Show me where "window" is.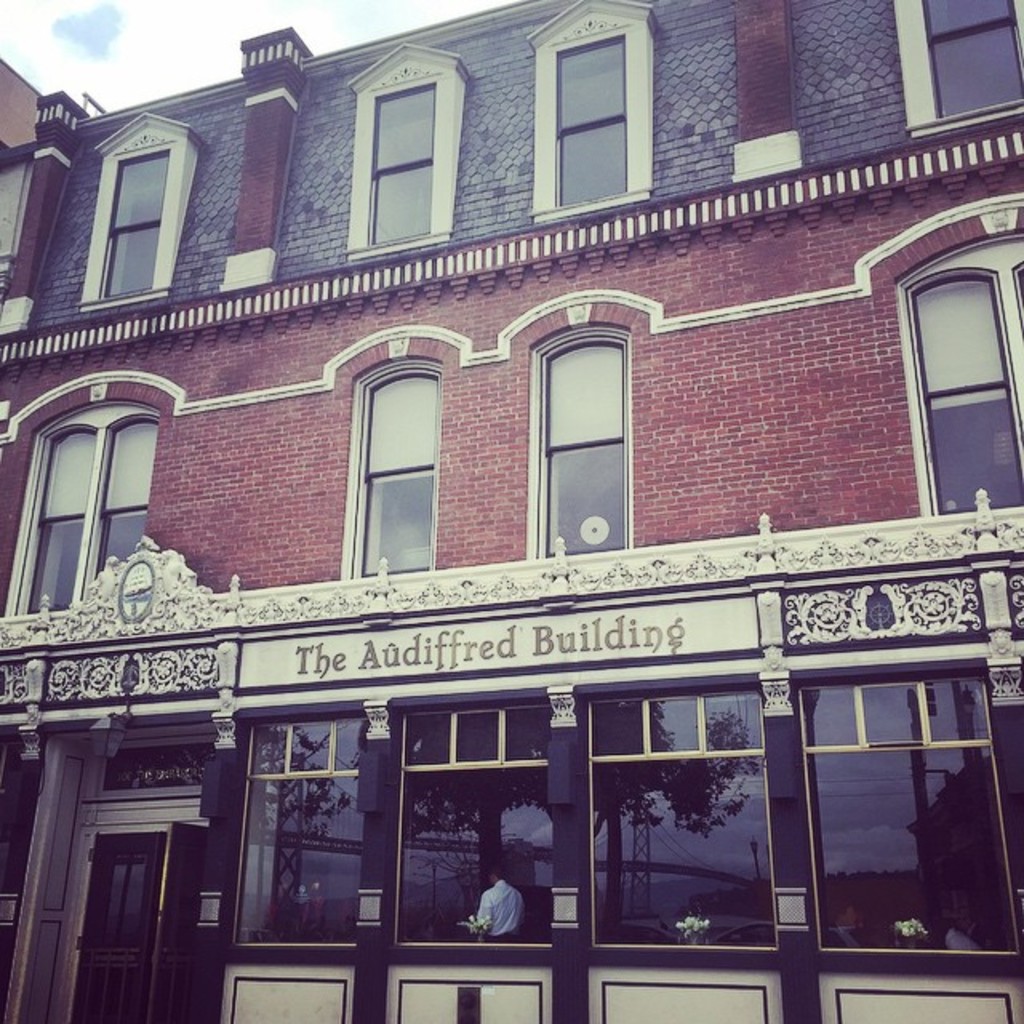
"window" is at <bbox>78, 106, 210, 315</bbox>.
